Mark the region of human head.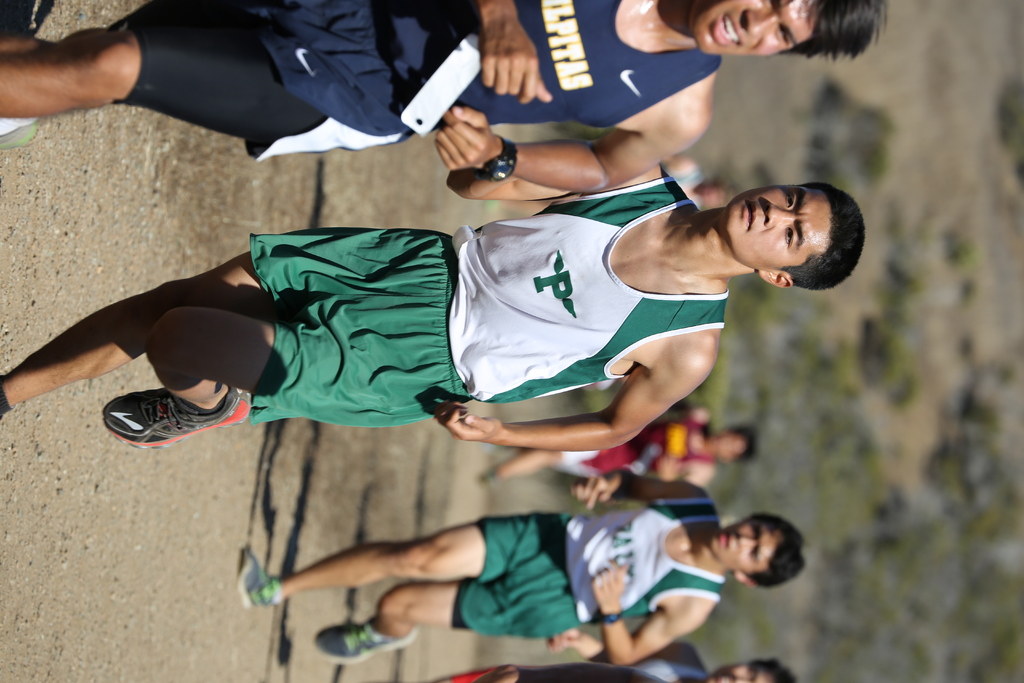
Region: box(704, 659, 795, 682).
